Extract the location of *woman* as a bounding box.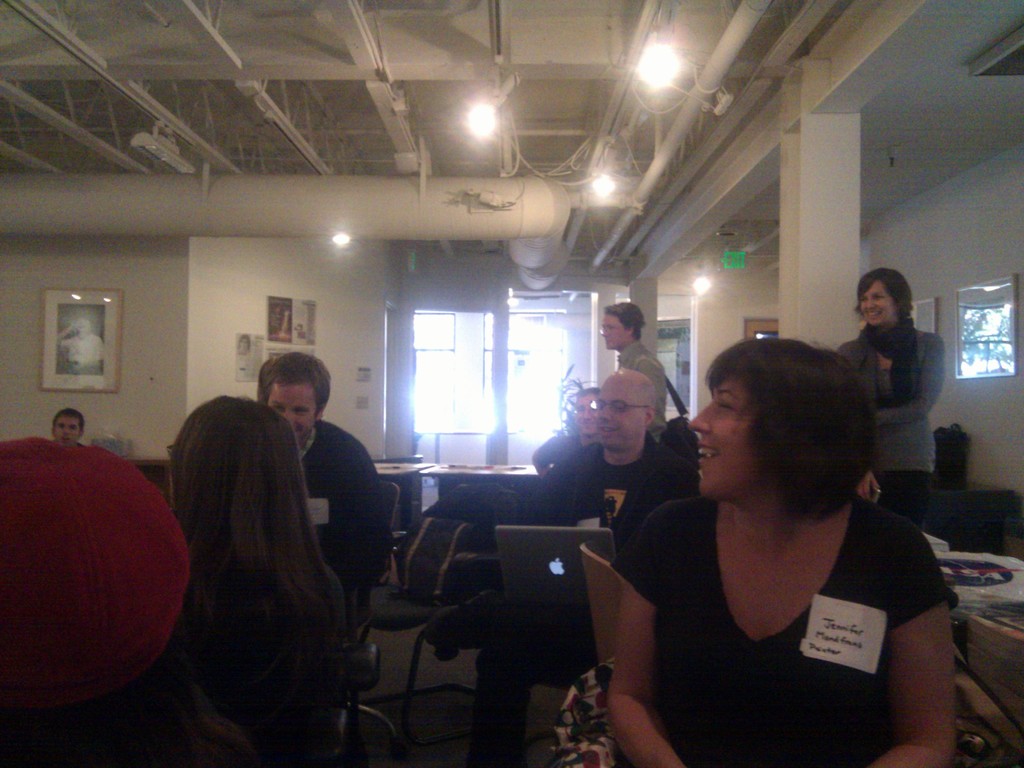
region(172, 395, 342, 767).
